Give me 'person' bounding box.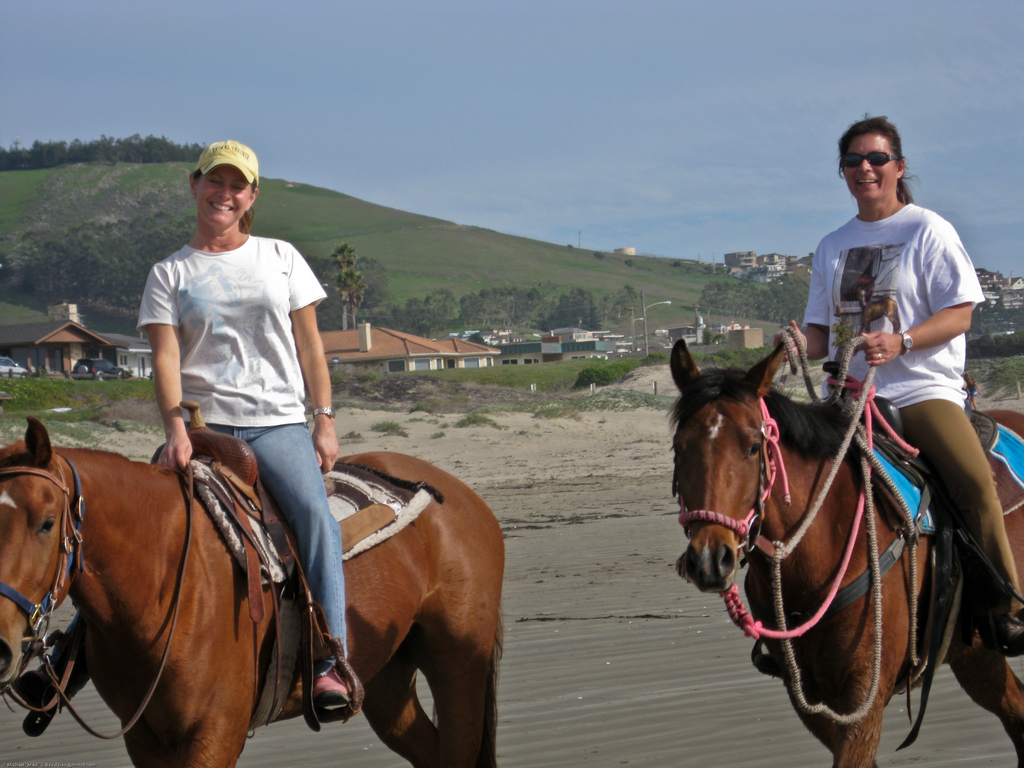
box=[16, 134, 365, 712].
